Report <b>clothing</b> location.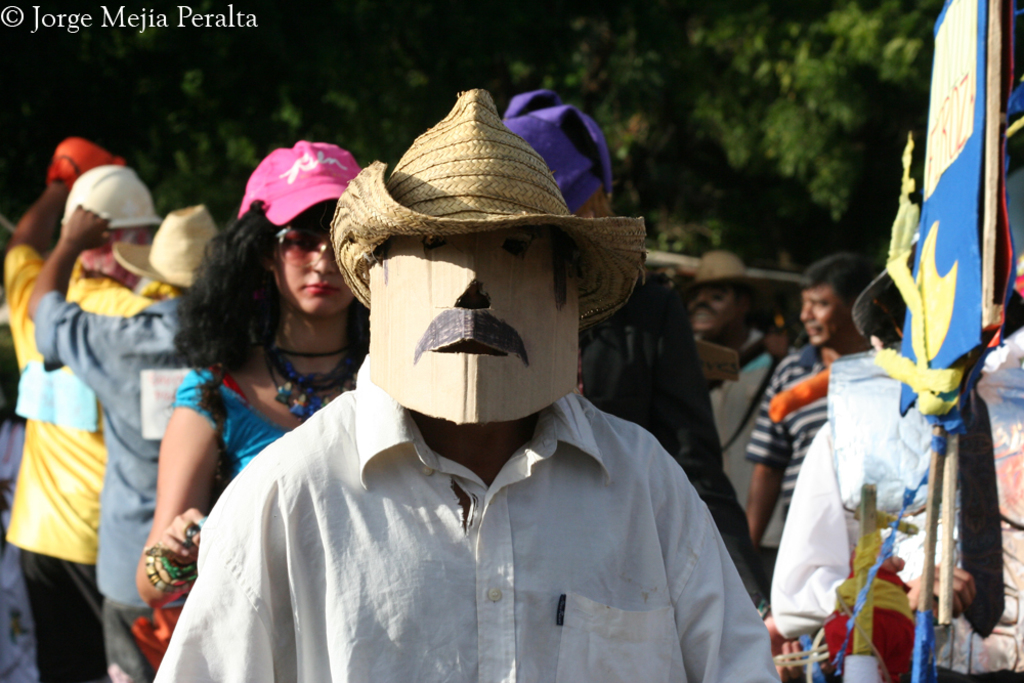
Report: crop(743, 339, 834, 529).
